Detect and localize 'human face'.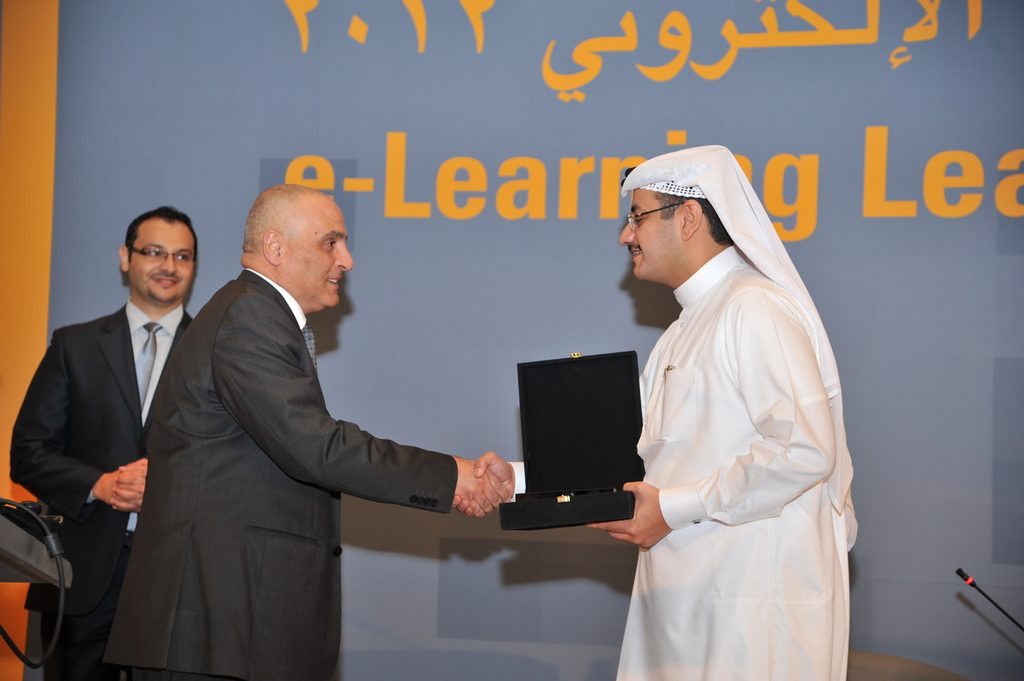
Localized at l=282, t=200, r=355, b=310.
